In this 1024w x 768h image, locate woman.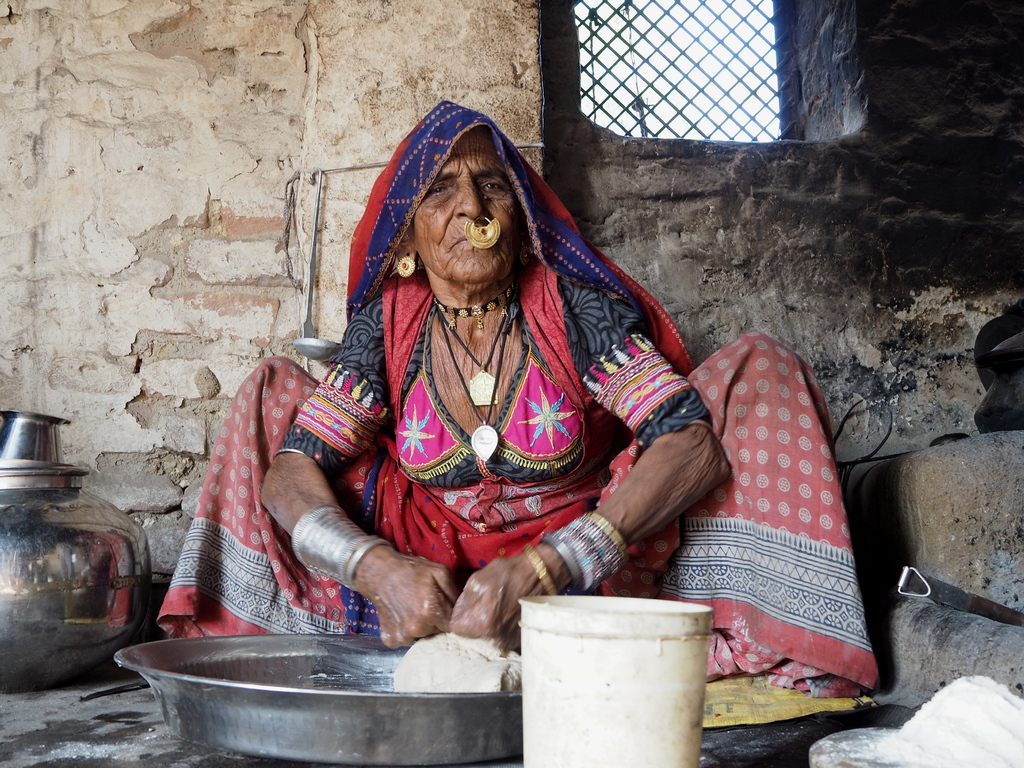
Bounding box: [left=154, top=99, right=876, bottom=698].
